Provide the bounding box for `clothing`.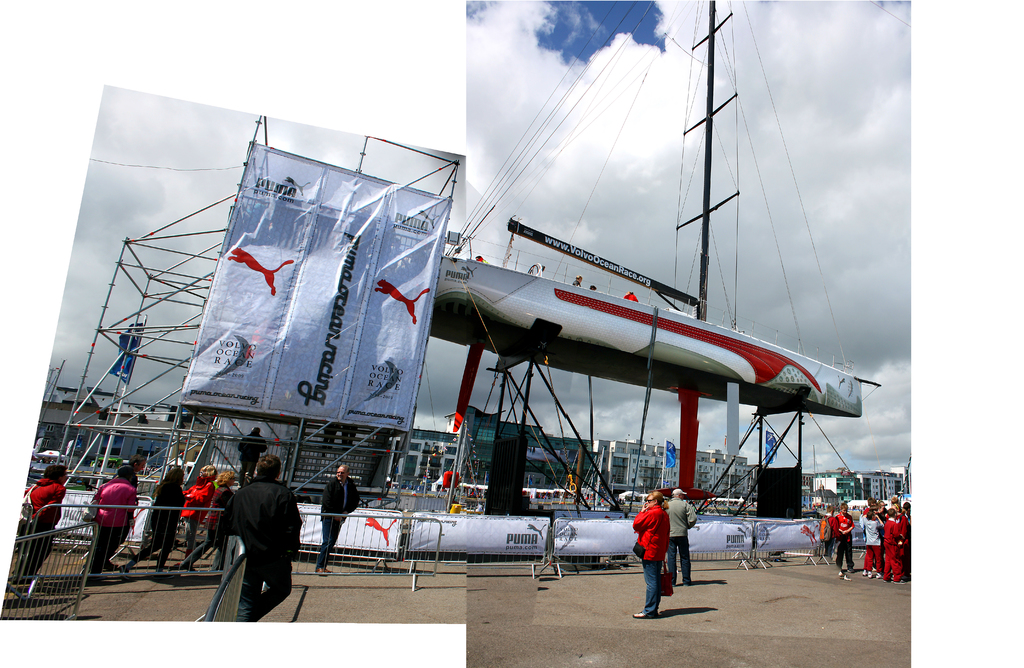
detection(641, 557, 666, 616).
